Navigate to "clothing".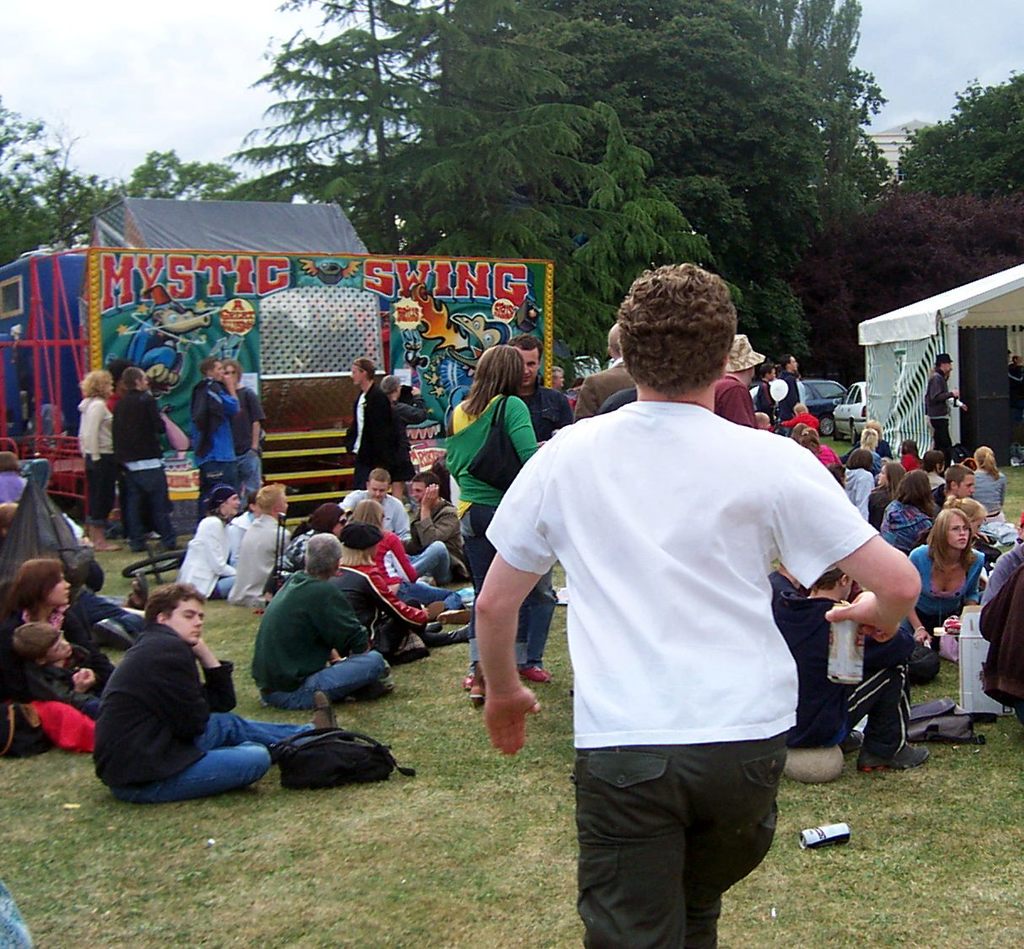
Navigation target: BBox(517, 386, 576, 671).
